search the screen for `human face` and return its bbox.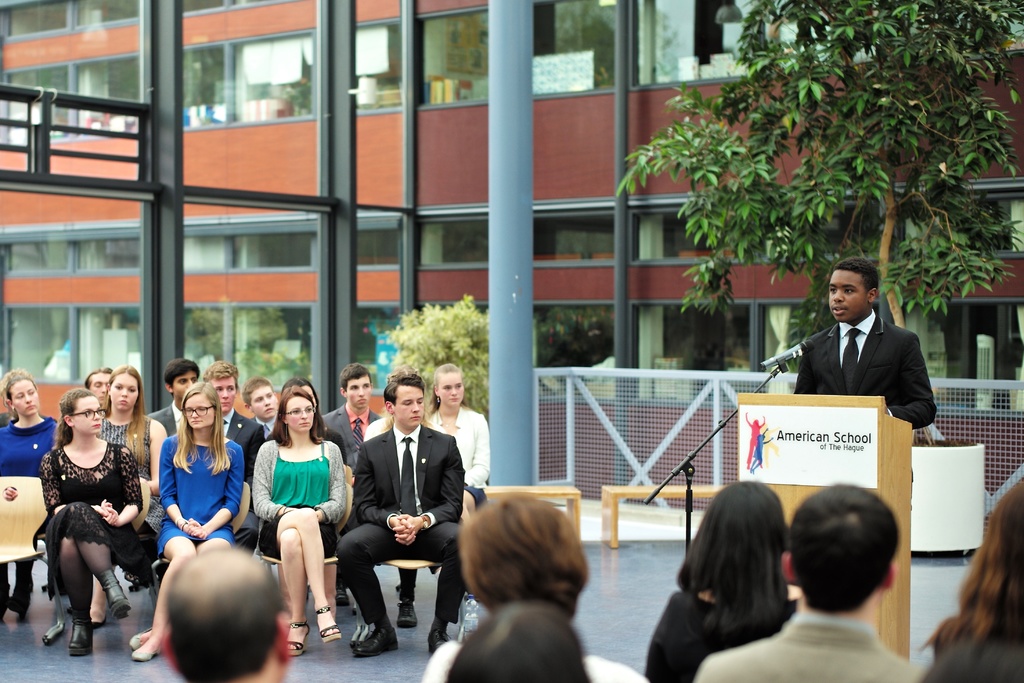
Found: [x1=212, y1=379, x2=237, y2=415].
